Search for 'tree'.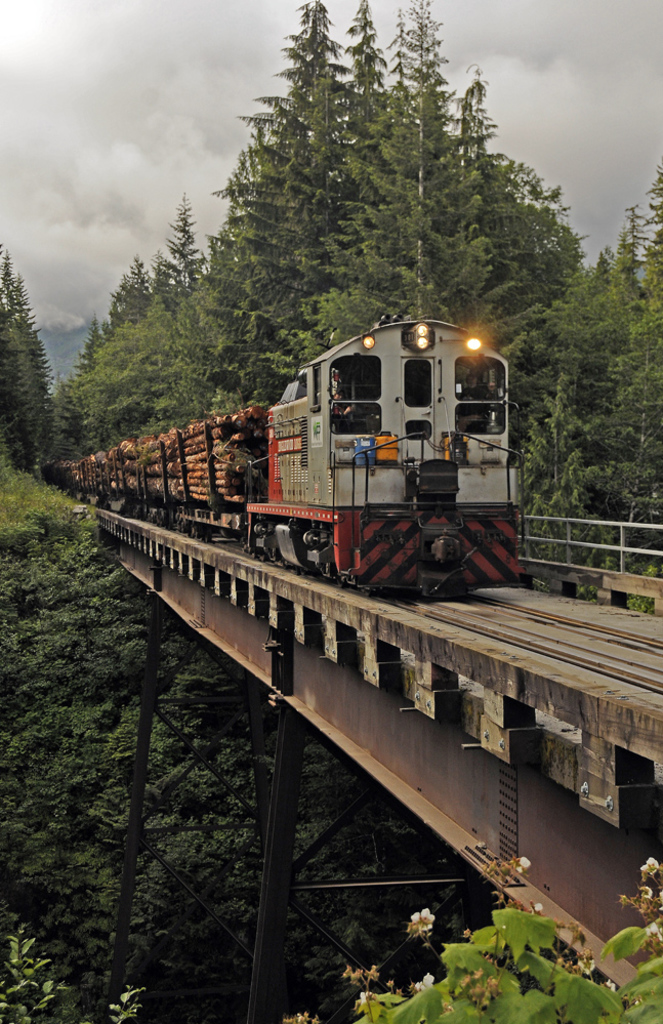
Found at region(522, 168, 662, 596).
